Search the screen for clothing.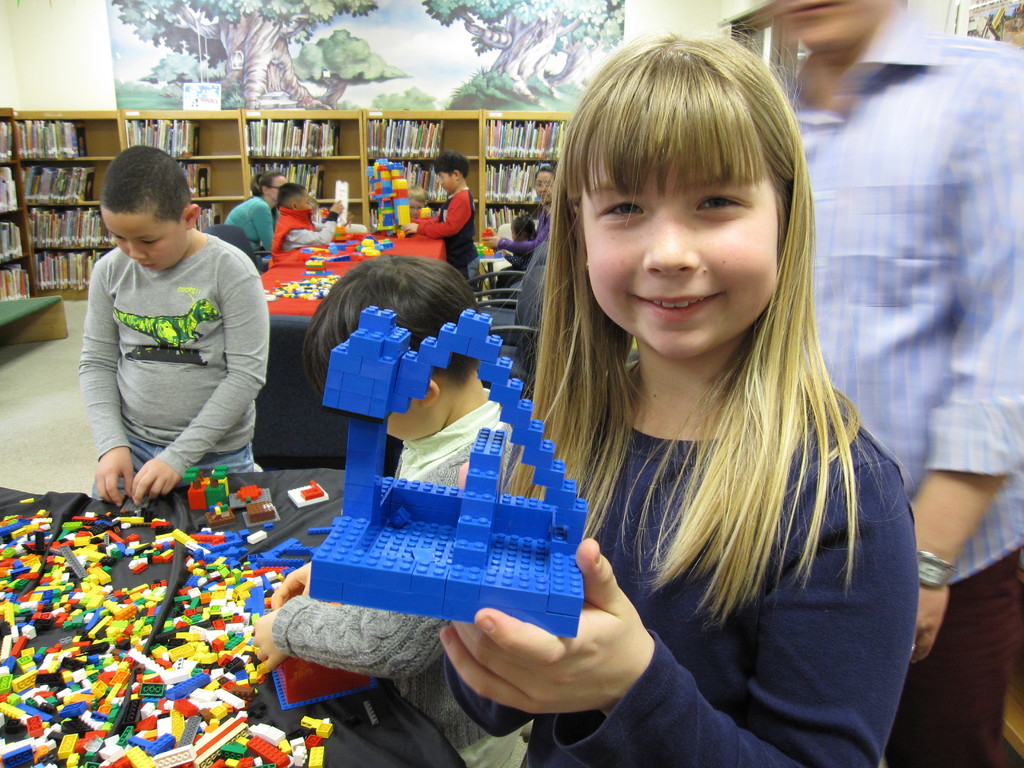
Found at <box>68,201,262,500</box>.
